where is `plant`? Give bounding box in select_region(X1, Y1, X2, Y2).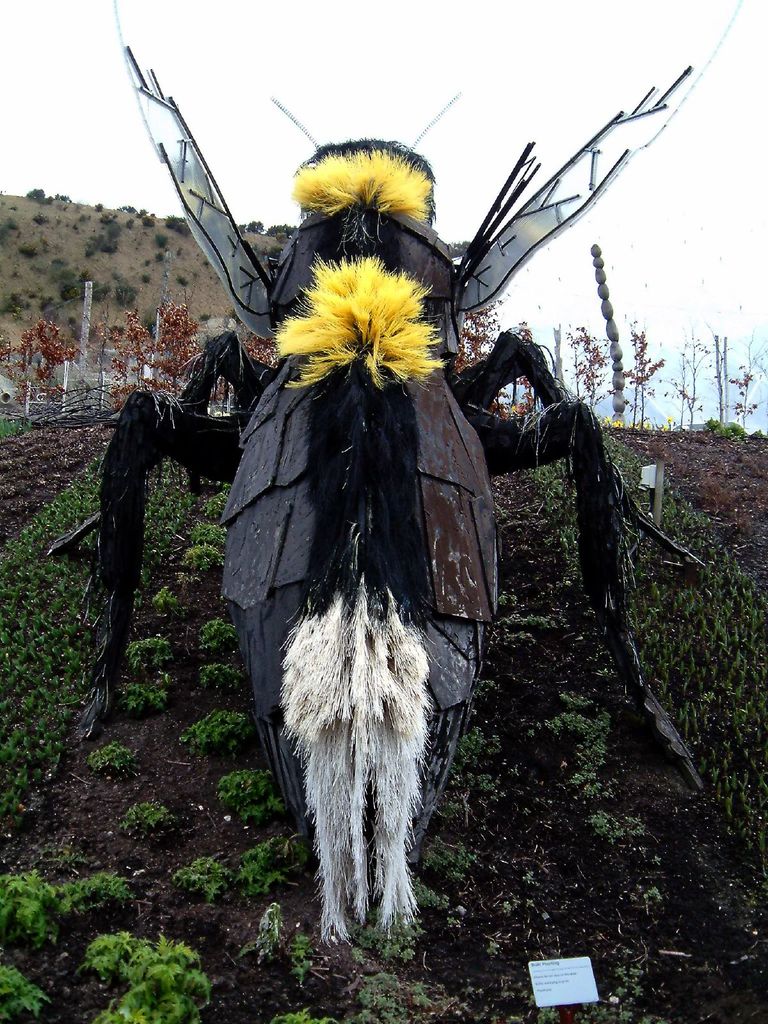
select_region(452, 289, 572, 445).
